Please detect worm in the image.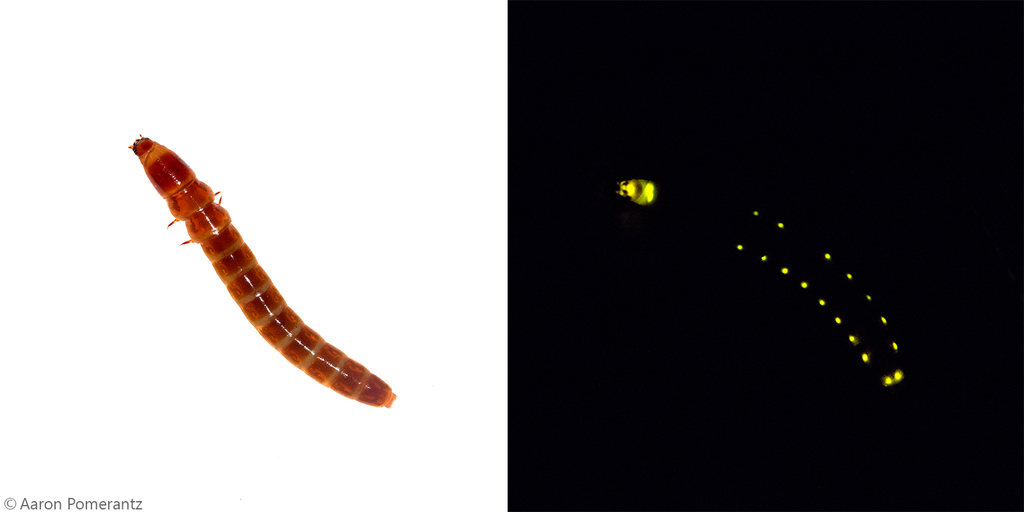
<box>608,173,906,390</box>.
